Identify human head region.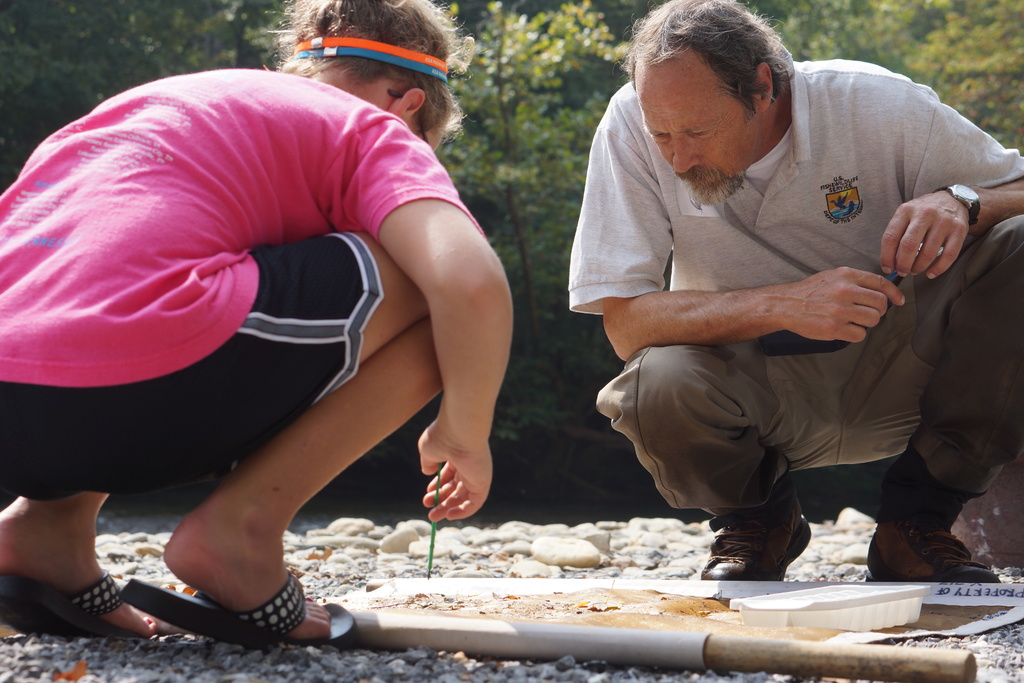
Region: 625/0/782/215.
